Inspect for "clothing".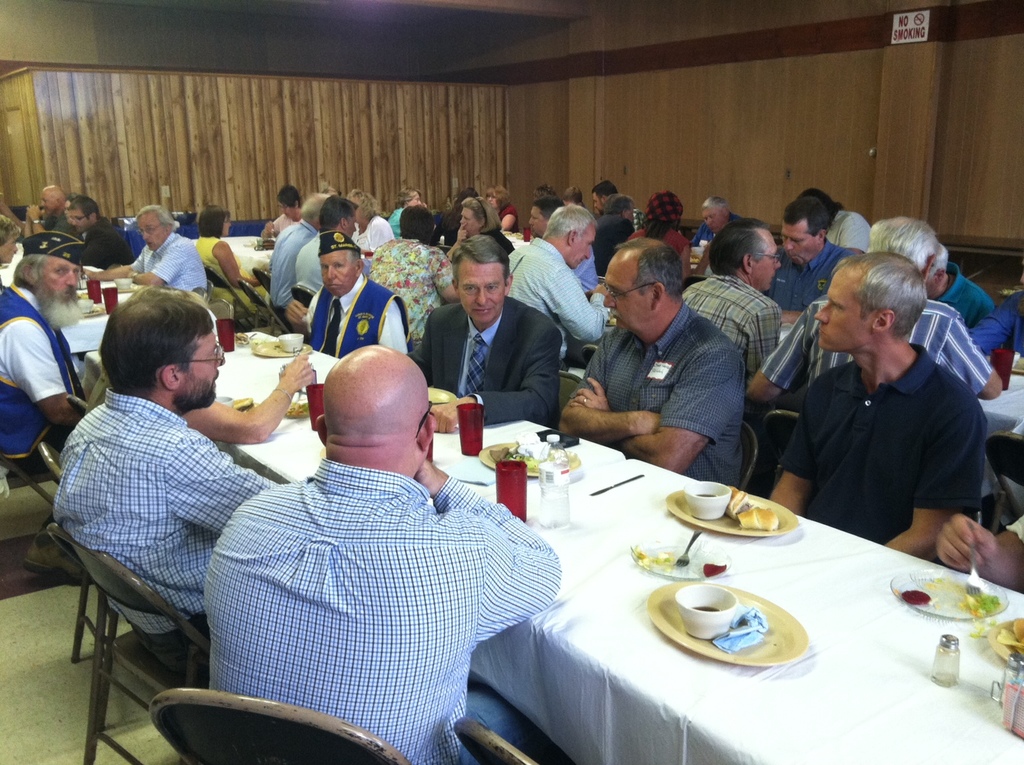
Inspection: {"x1": 191, "y1": 229, "x2": 243, "y2": 328}.
